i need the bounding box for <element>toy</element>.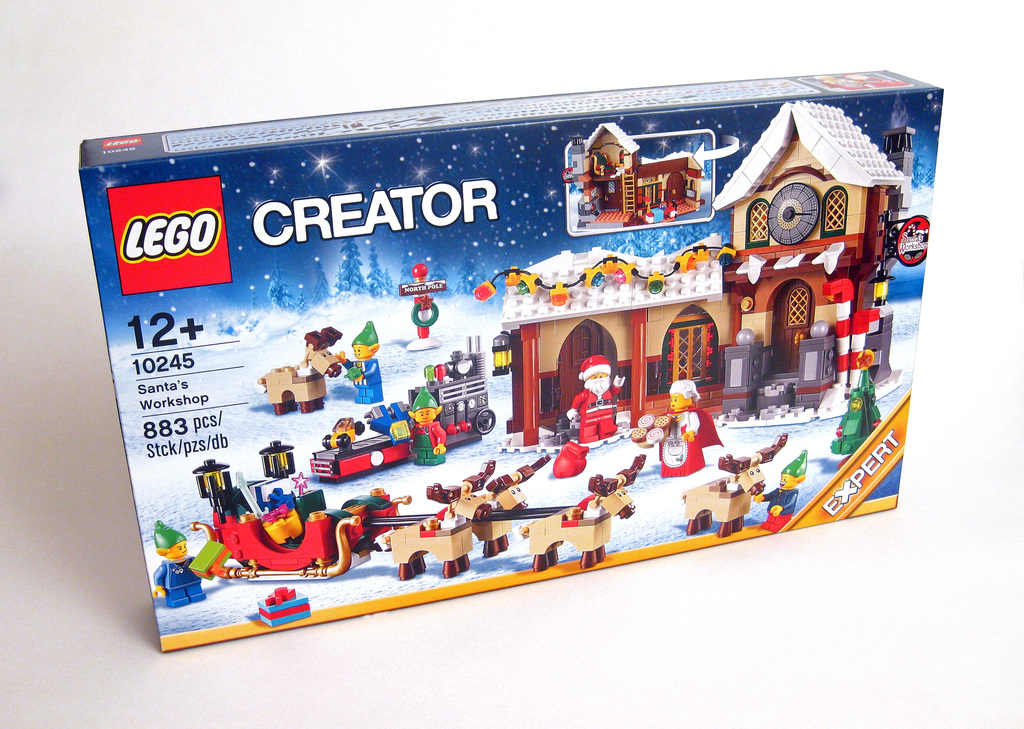
Here it is: (410, 386, 447, 466).
